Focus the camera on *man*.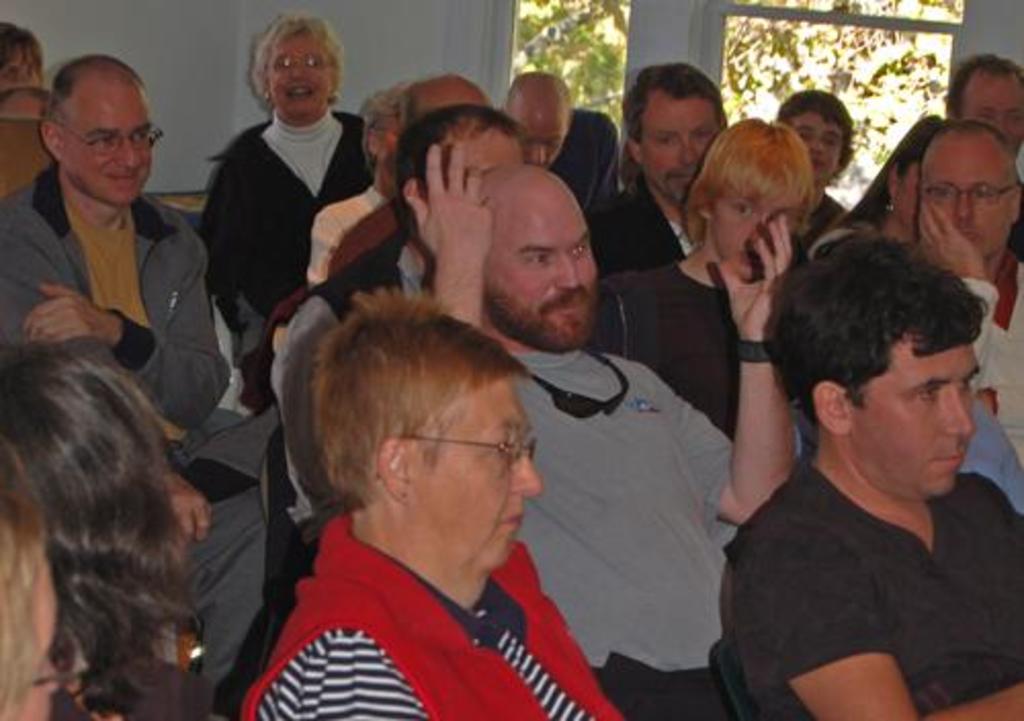
Focus region: 696:227:1023:717.
